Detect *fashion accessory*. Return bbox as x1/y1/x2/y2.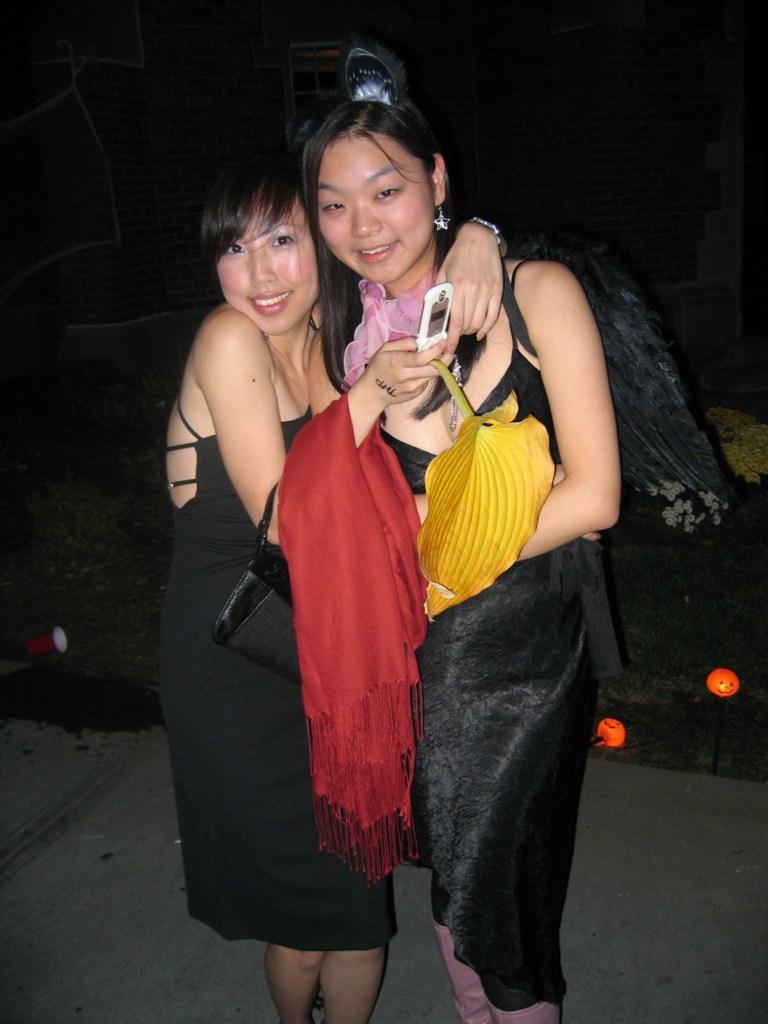
419/361/562/626.
